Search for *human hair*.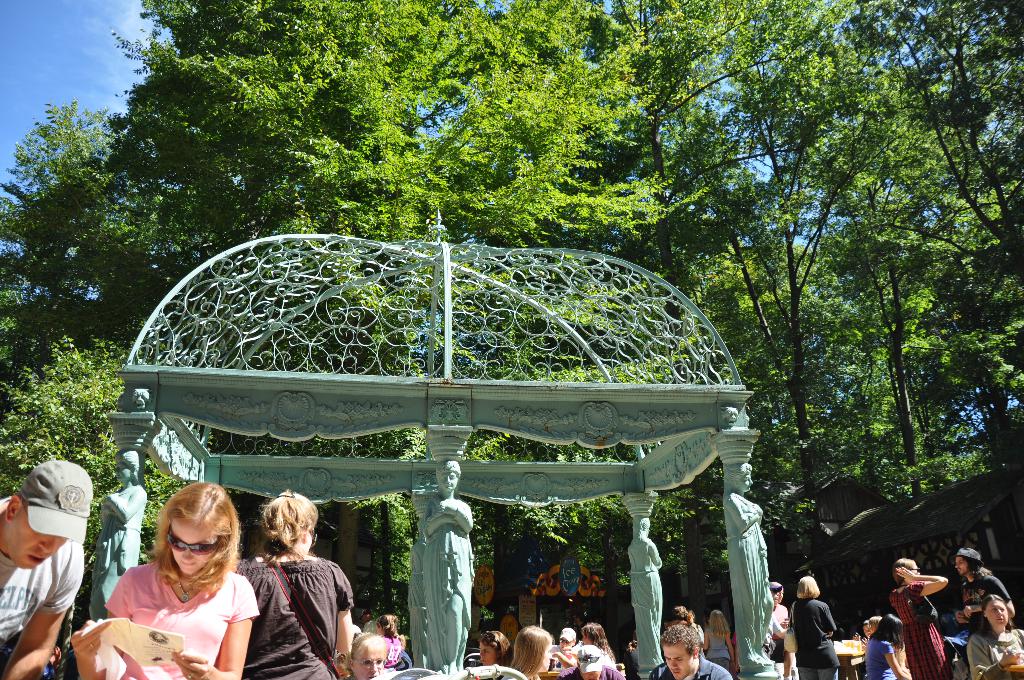
Found at <bbox>149, 476, 240, 594</bbox>.
